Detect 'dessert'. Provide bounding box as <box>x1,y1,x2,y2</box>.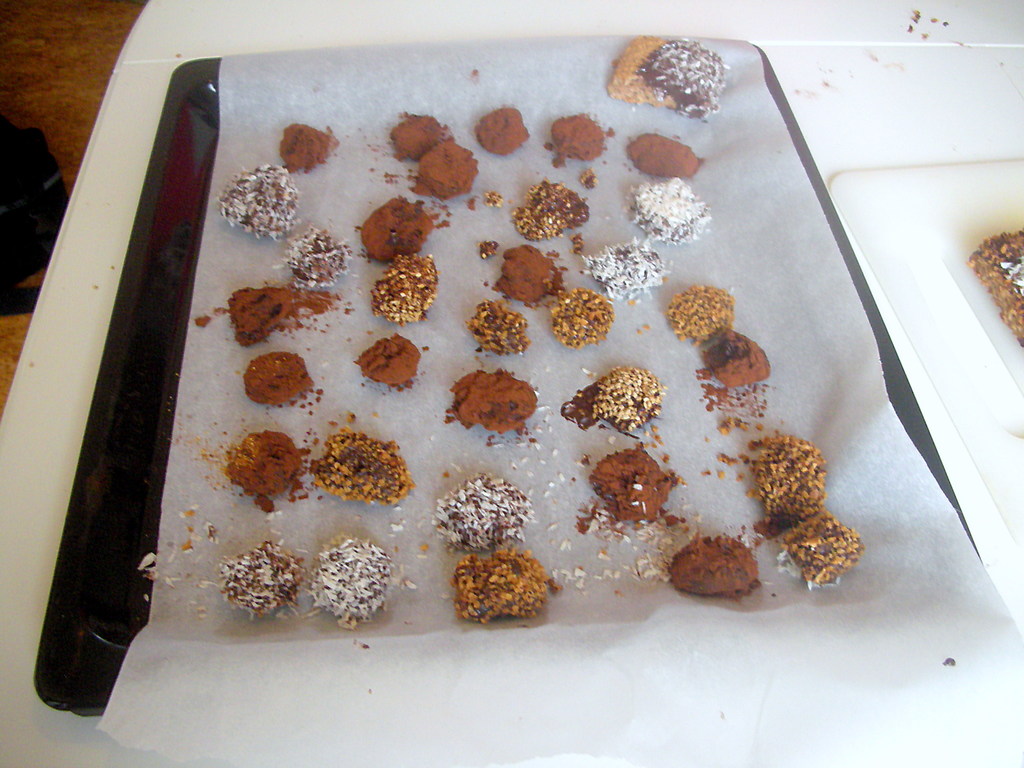
<box>635,130,700,182</box>.
